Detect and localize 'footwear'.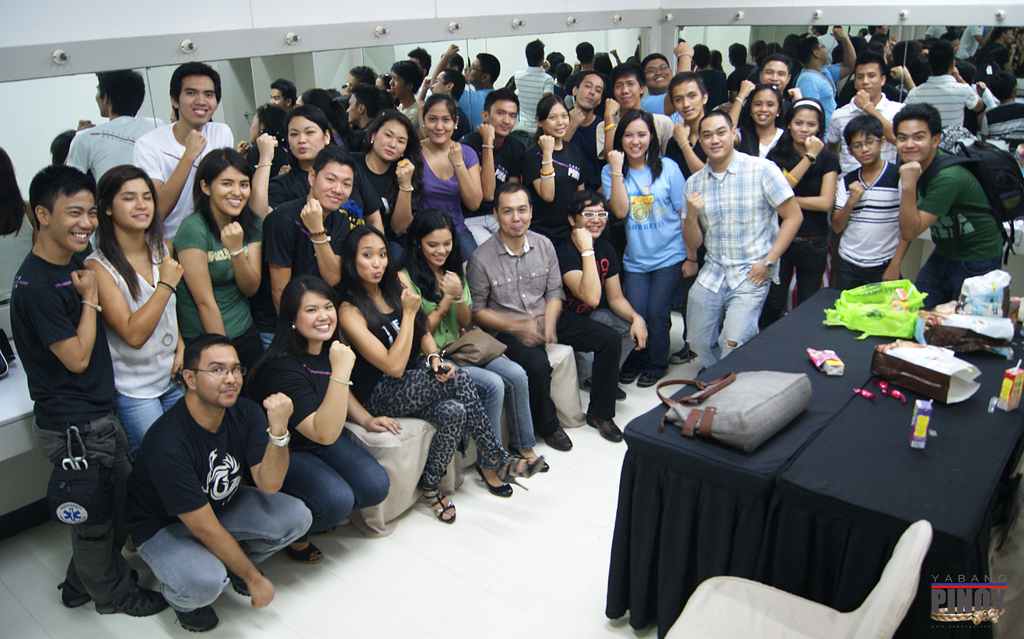
Localized at (x1=668, y1=335, x2=705, y2=362).
